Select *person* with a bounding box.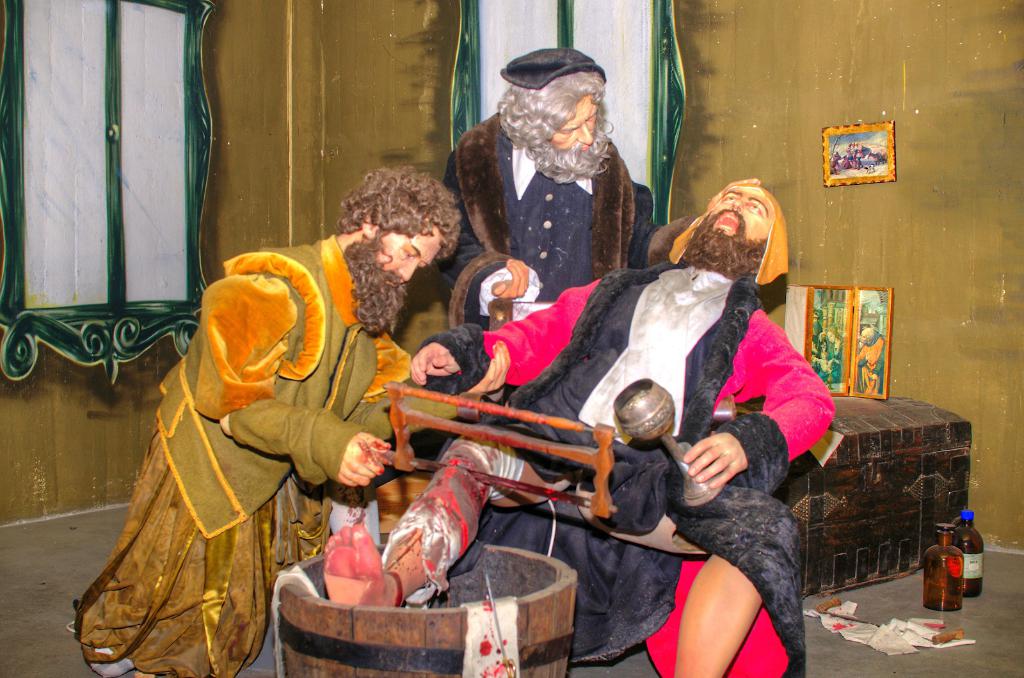
pyautogui.locateOnScreen(322, 178, 835, 677).
